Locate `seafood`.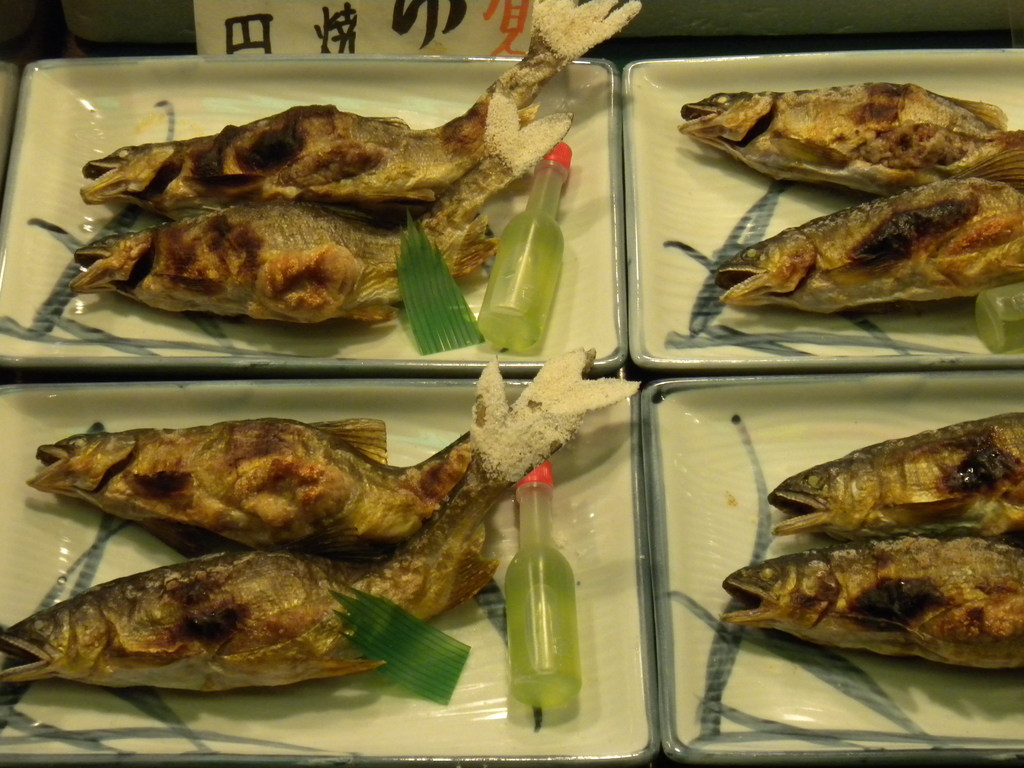
Bounding box: l=680, t=81, r=1023, b=199.
